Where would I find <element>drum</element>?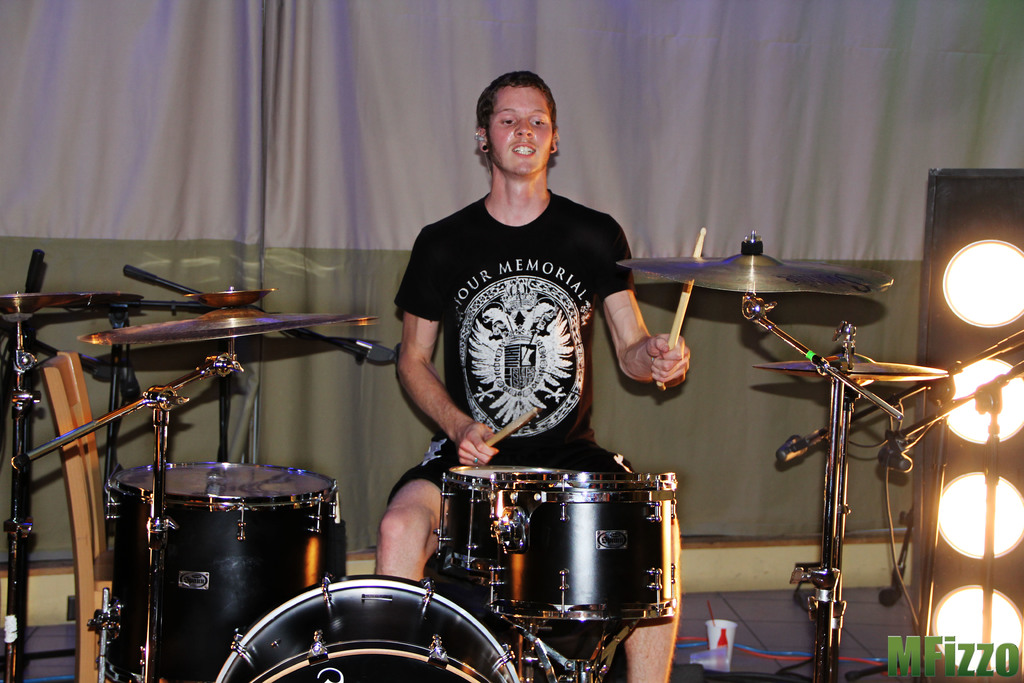
At x1=214, y1=575, x2=518, y2=682.
